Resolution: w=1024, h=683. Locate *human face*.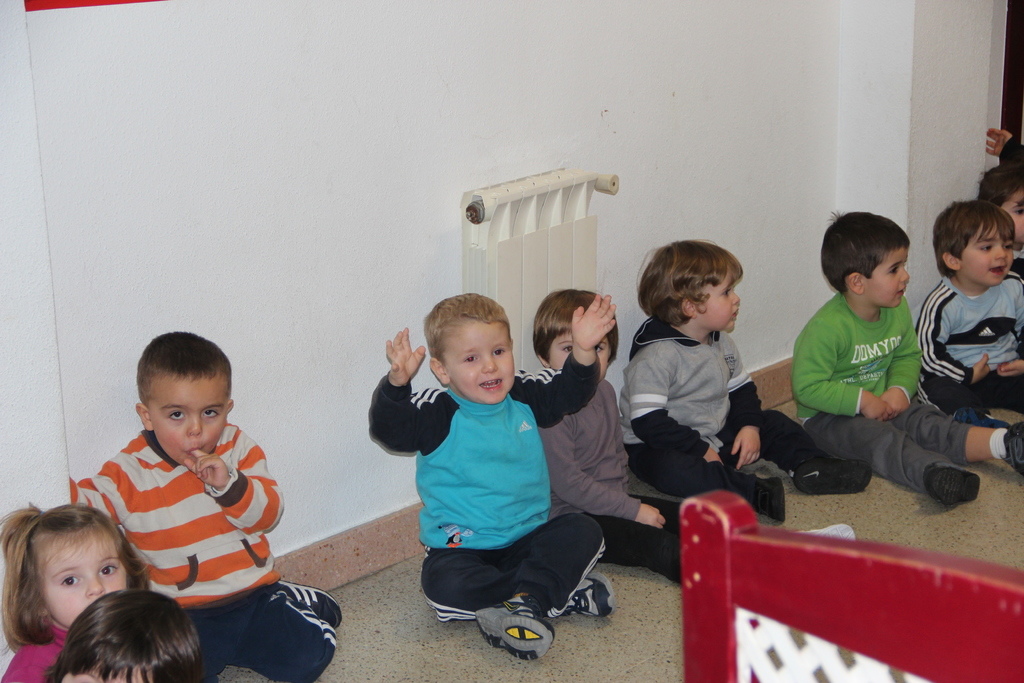
(695,280,742,335).
